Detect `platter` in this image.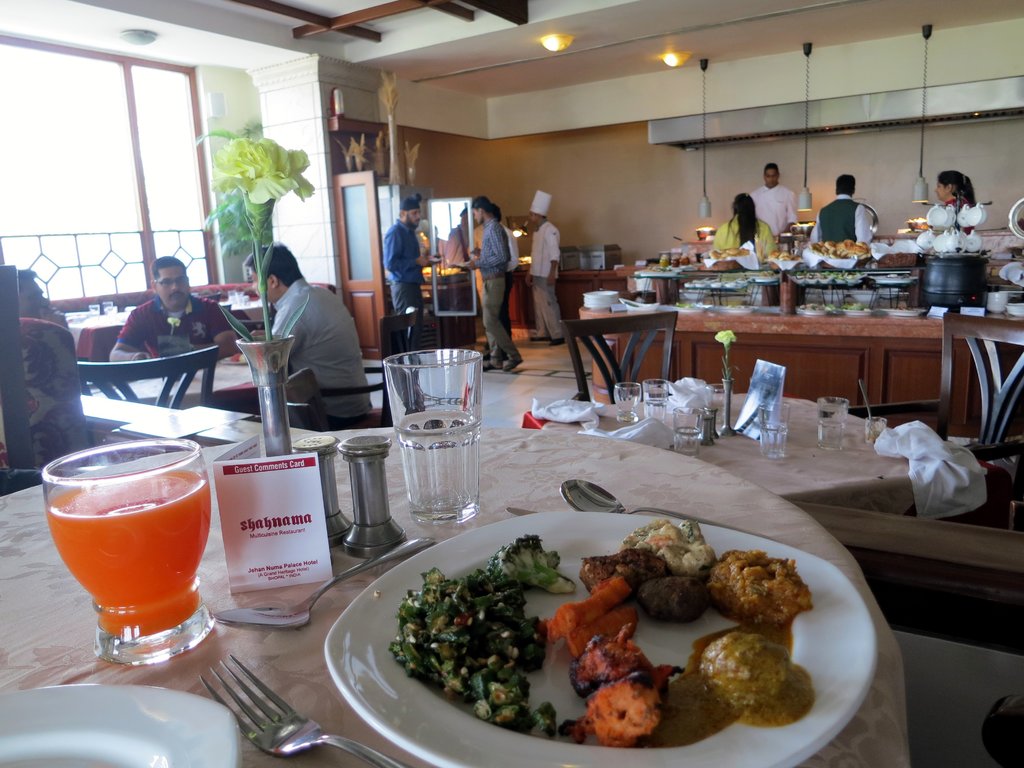
Detection: pyautogui.locateOnScreen(324, 511, 877, 767).
